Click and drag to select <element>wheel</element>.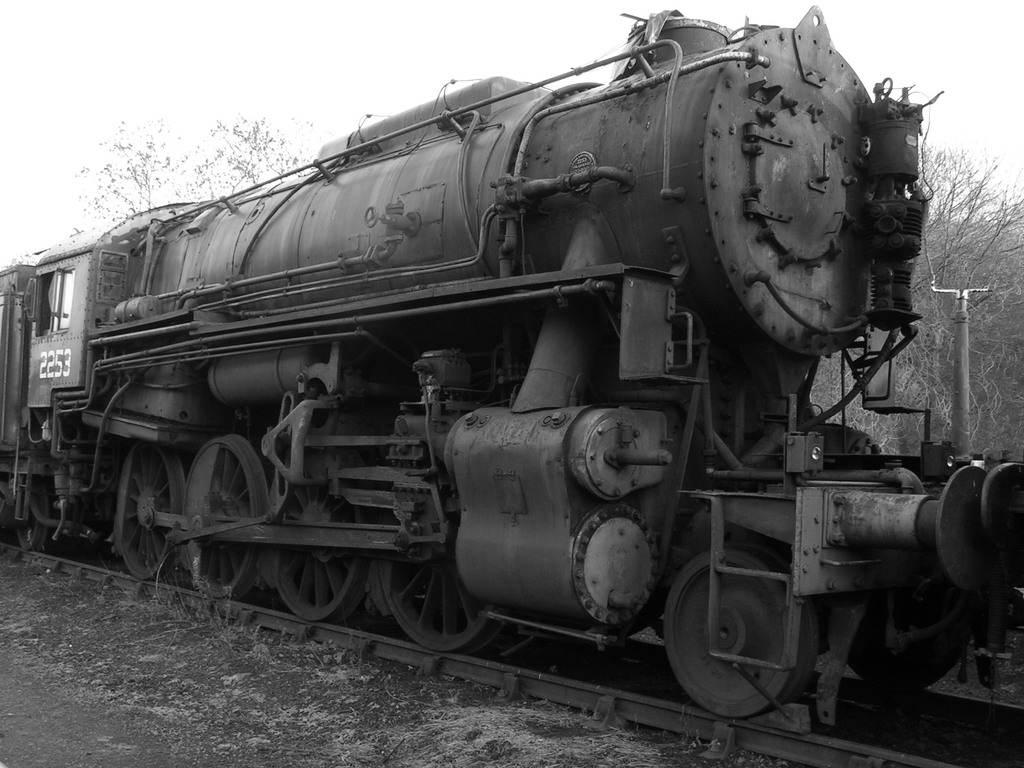
Selection: 271/450/365/632.
